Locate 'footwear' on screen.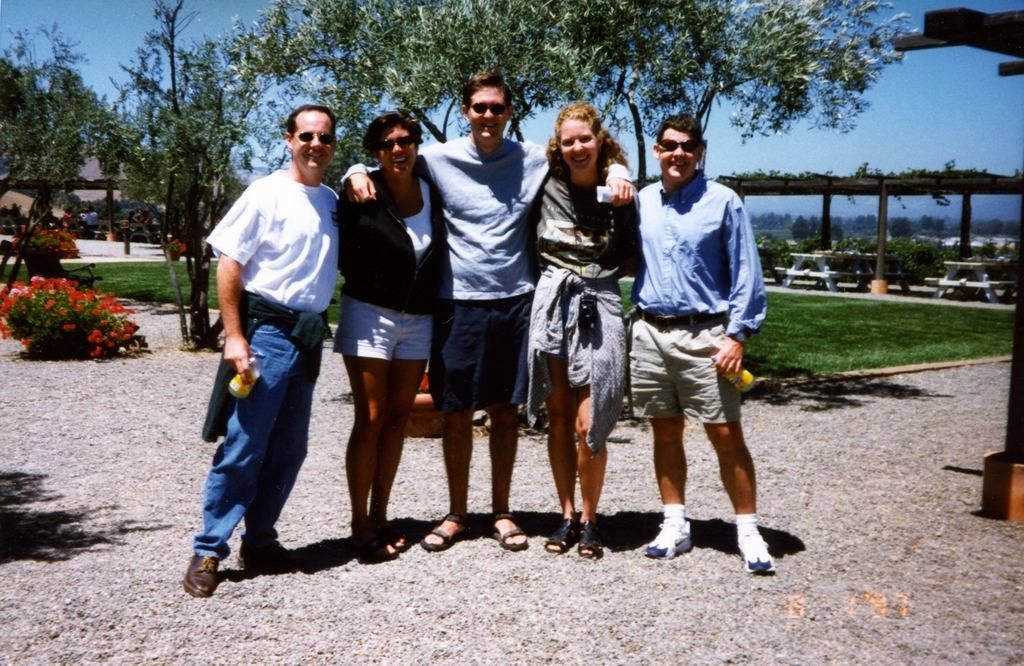
On screen at 376 518 410 554.
